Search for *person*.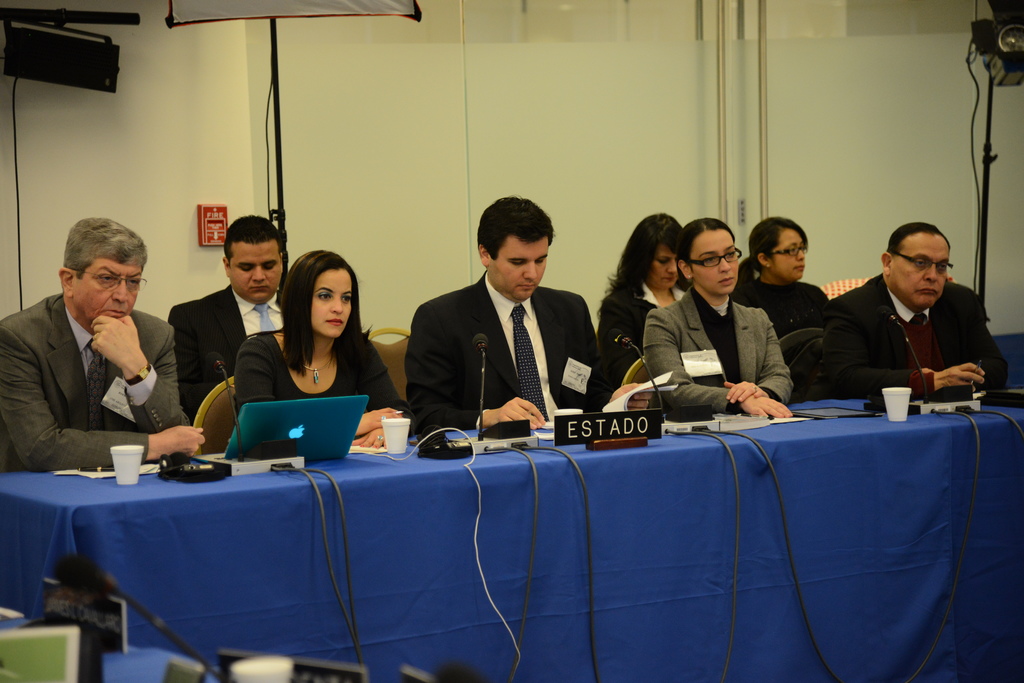
Found at locate(642, 216, 794, 415).
